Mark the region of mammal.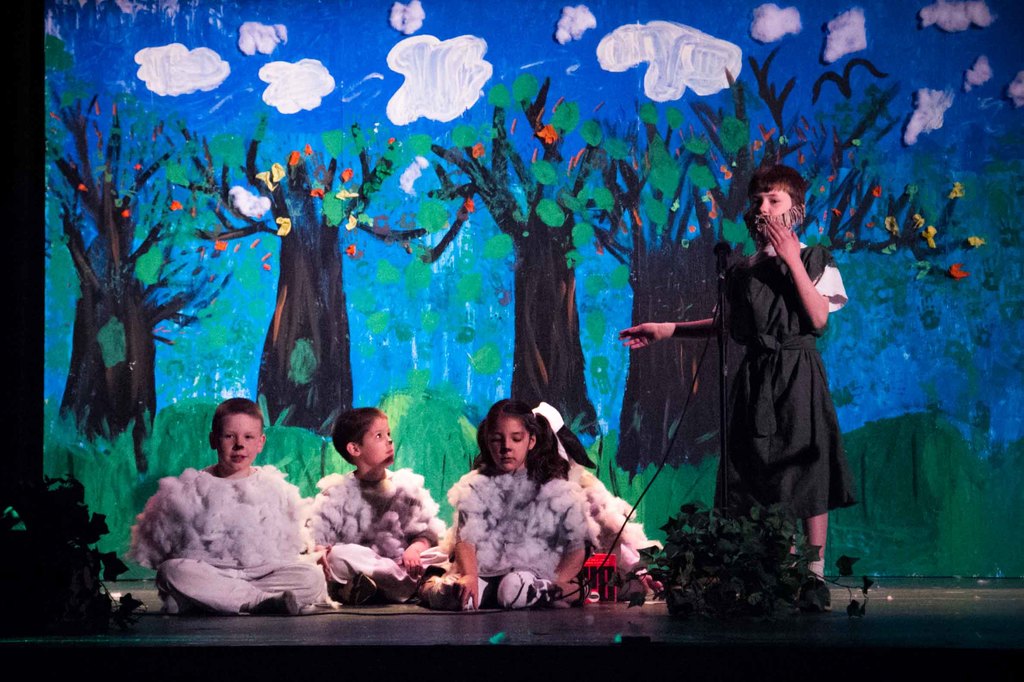
Region: select_region(125, 396, 309, 617).
